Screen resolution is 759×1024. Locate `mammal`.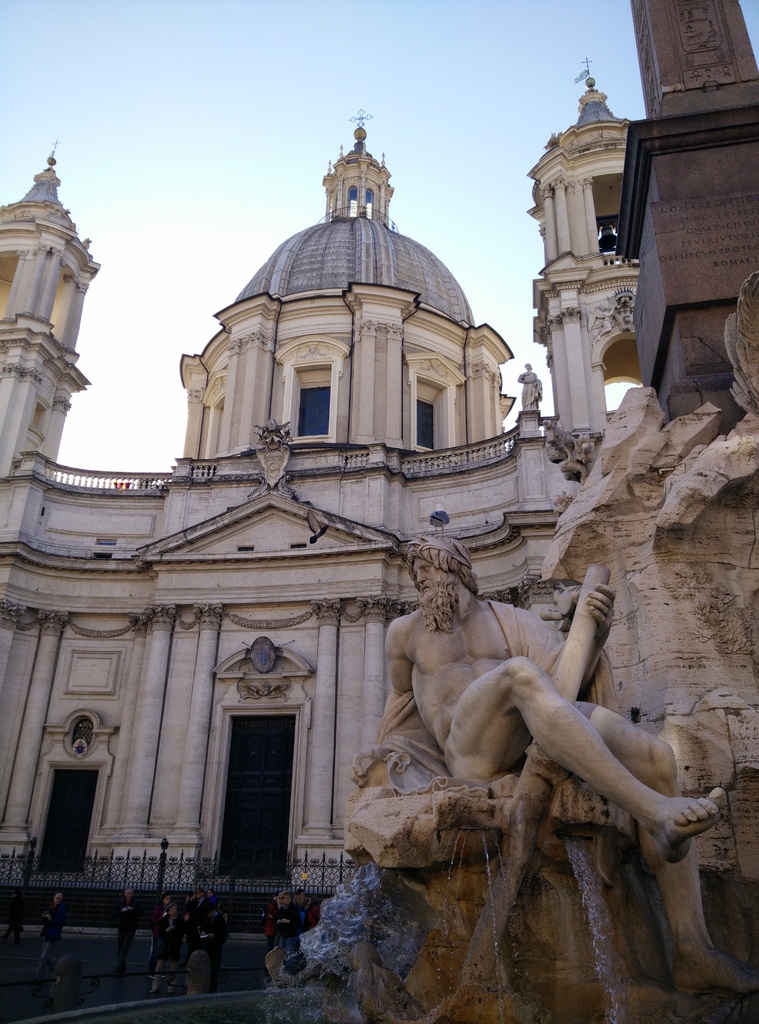
<region>516, 360, 542, 410</region>.
